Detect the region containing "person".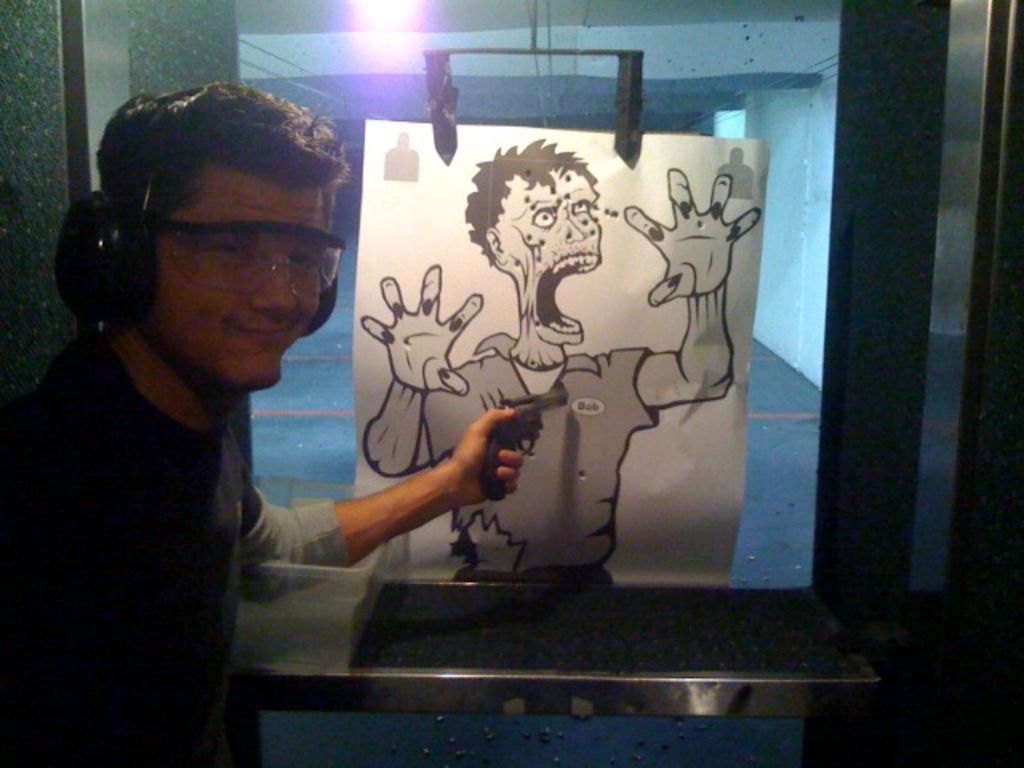
select_region(366, 133, 763, 584).
